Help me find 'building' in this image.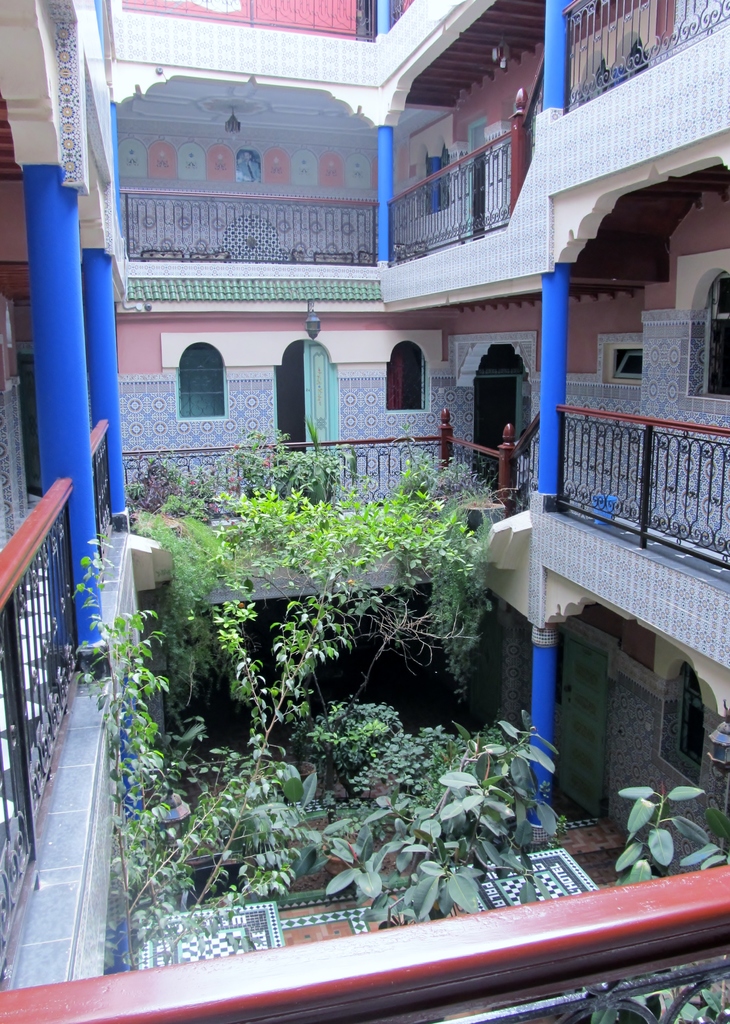
Found it: {"left": 0, "top": 0, "right": 729, "bottom": 1023}.
